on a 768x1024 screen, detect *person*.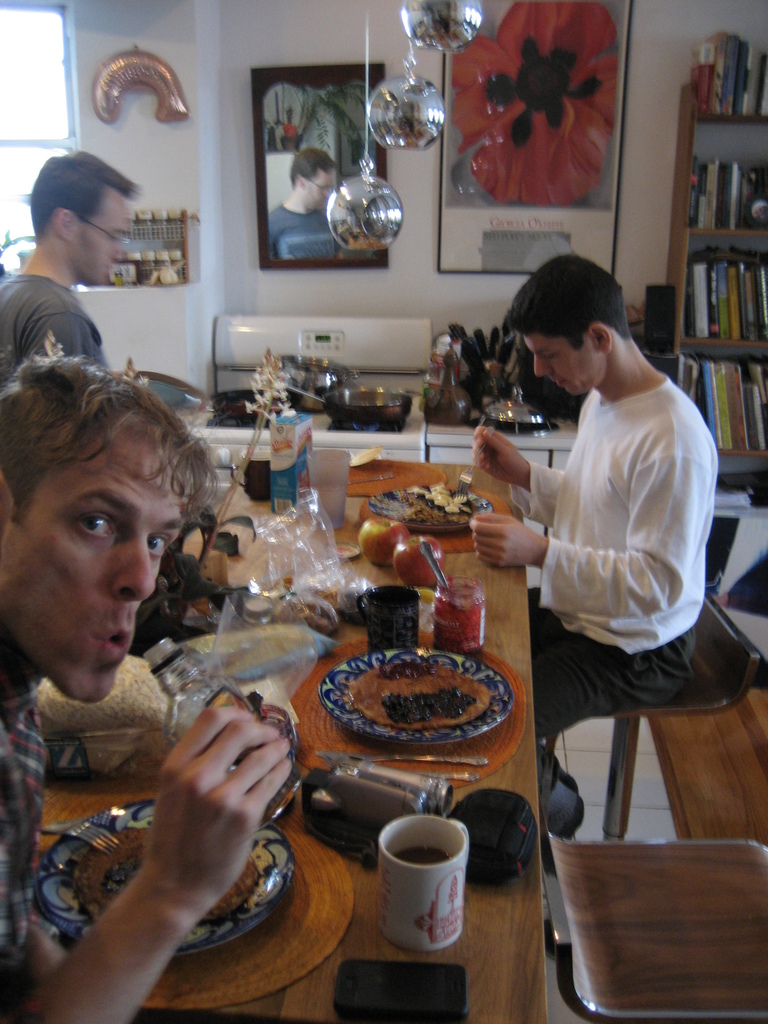
bbox=(0, 353, 290, 1023).
